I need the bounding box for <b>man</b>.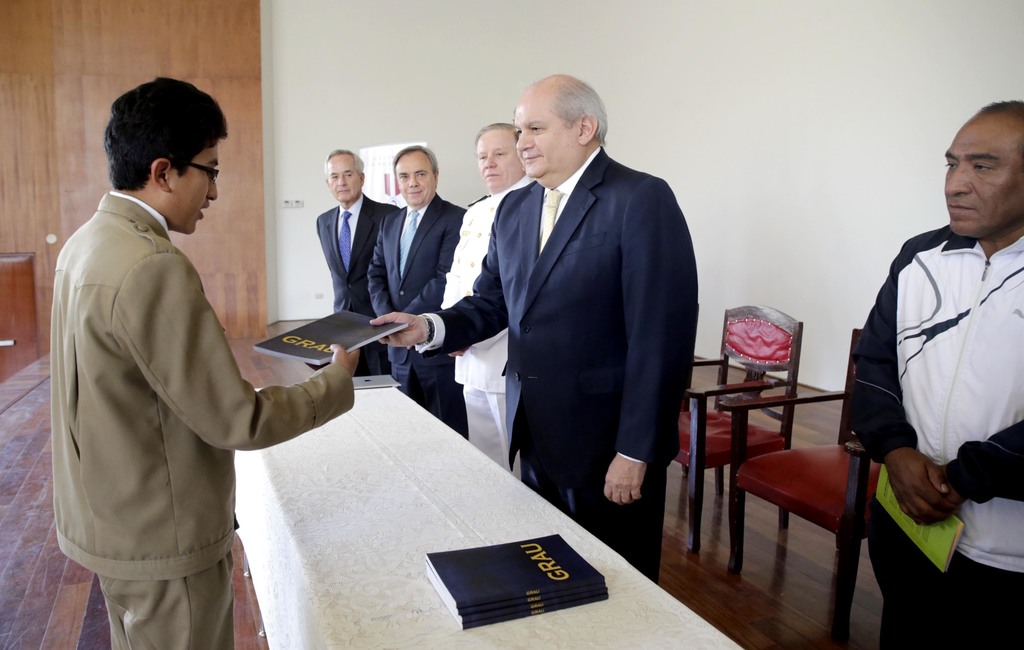
Here it is: (left=849, top=95, right=1023, bottom=649).
